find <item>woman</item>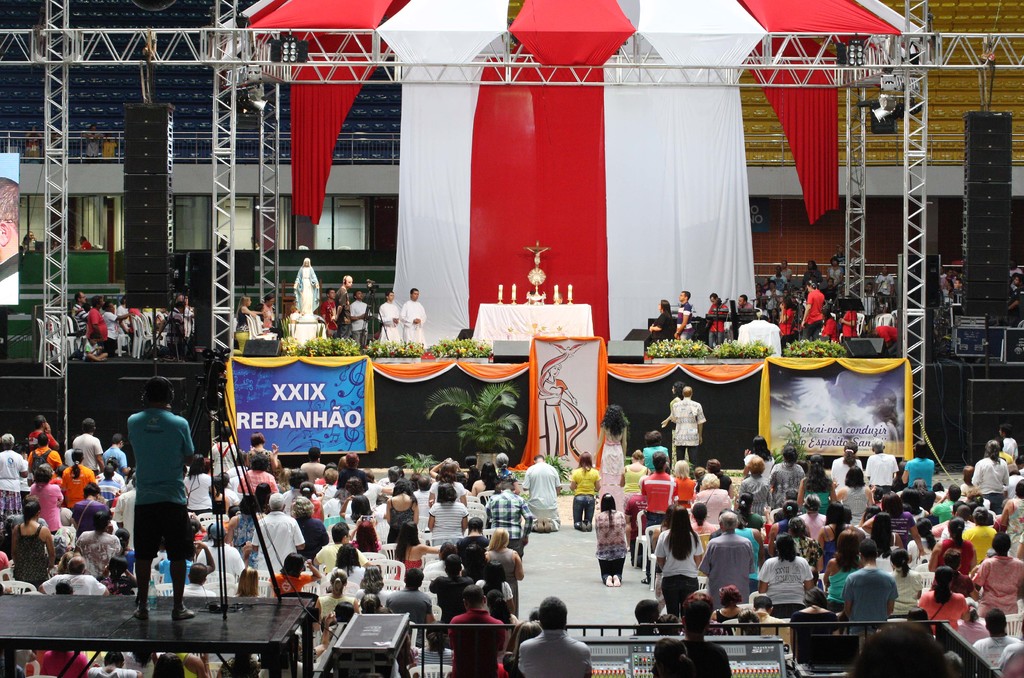
(767,445,804,506)
